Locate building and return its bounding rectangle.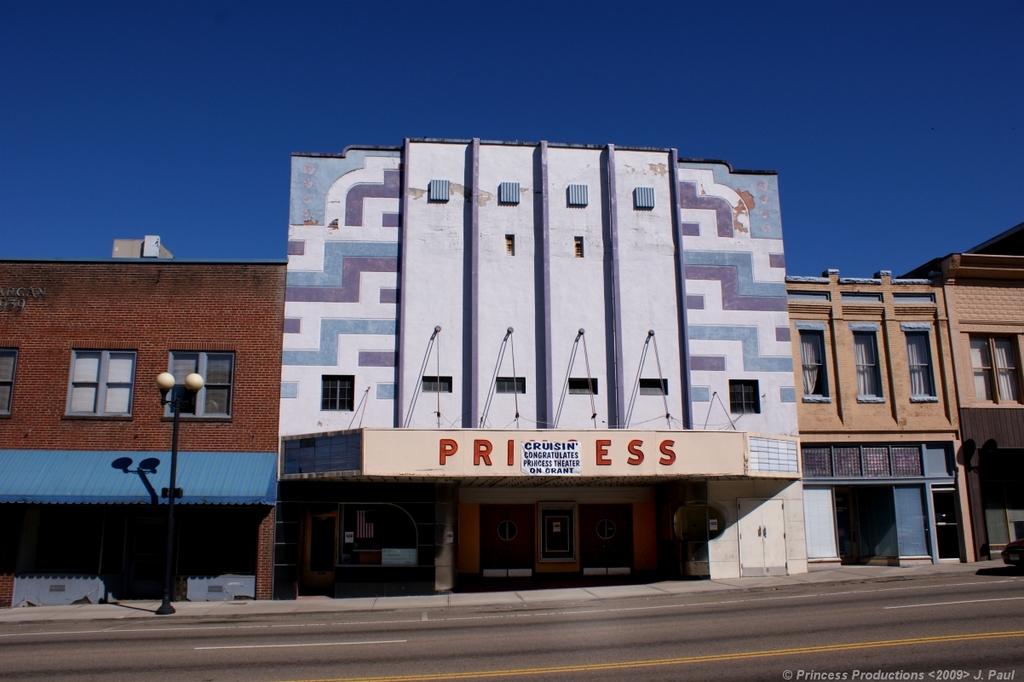
[left=0, top=138, right=1023, bottom=610].
